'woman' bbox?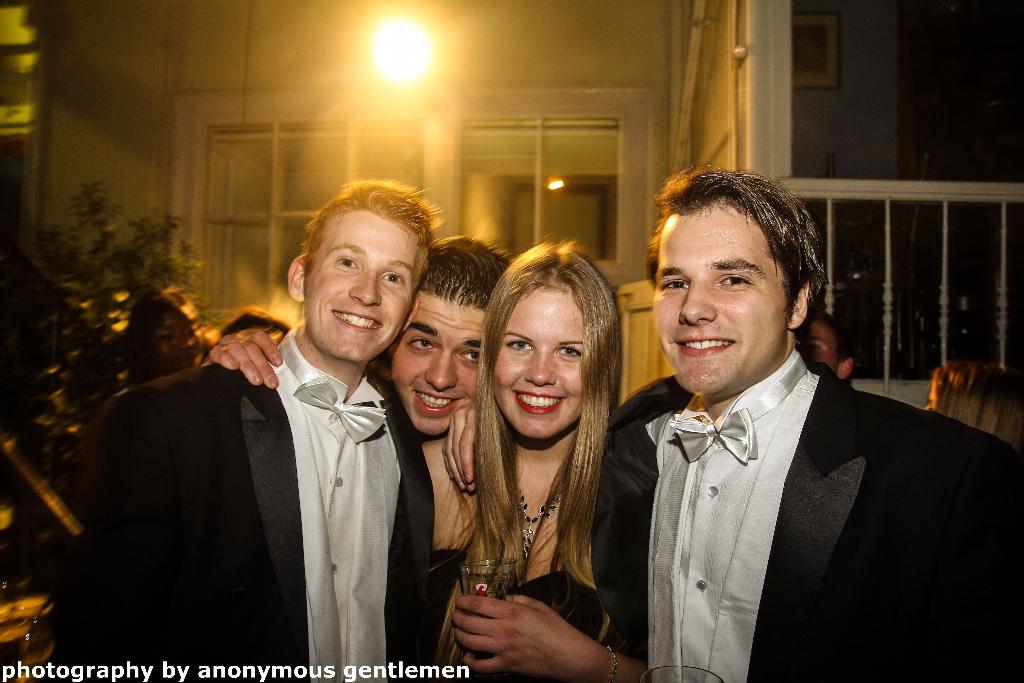
x1=924 y1=361 x2=1023 y2=459
